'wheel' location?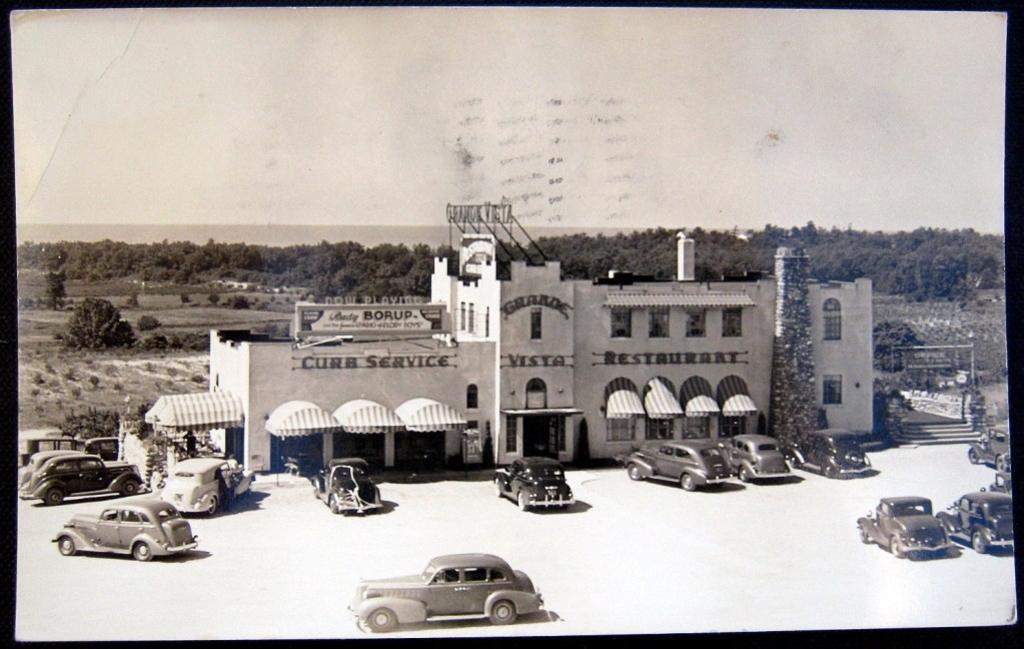
(left=516, top=492, right=528, bottom=509)
